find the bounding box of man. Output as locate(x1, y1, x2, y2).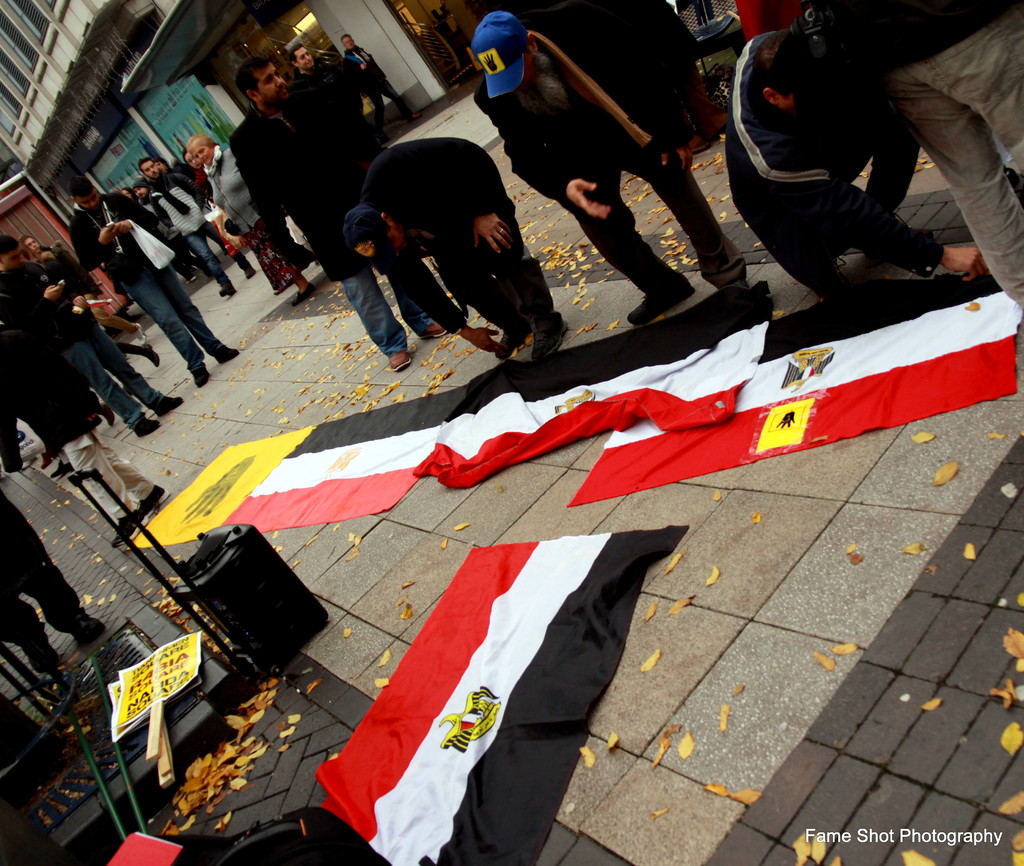
locate(0, 236, 182, 438).
